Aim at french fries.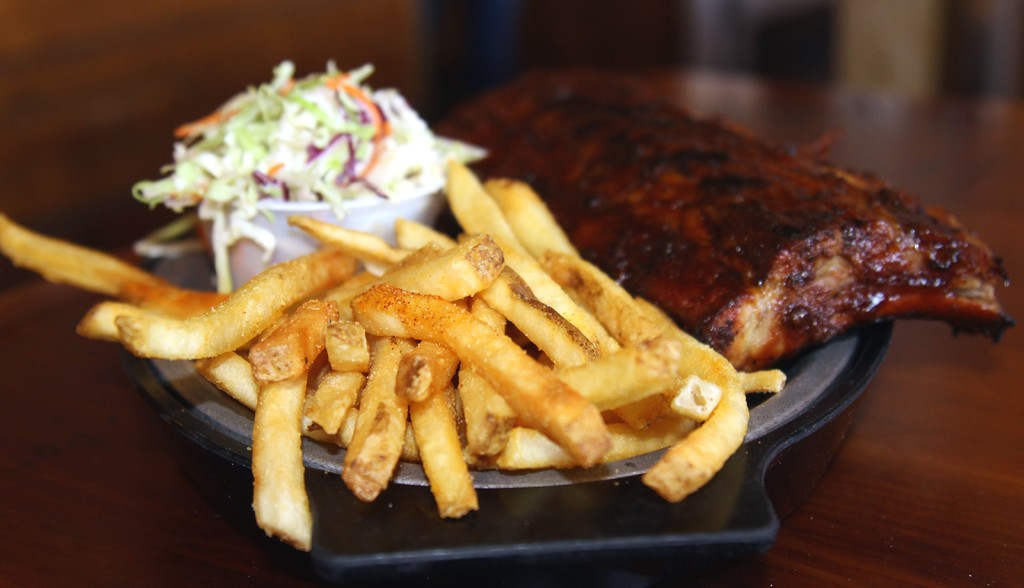
Aimed at (x1=408, y1=375, x2=476, y2=526).
